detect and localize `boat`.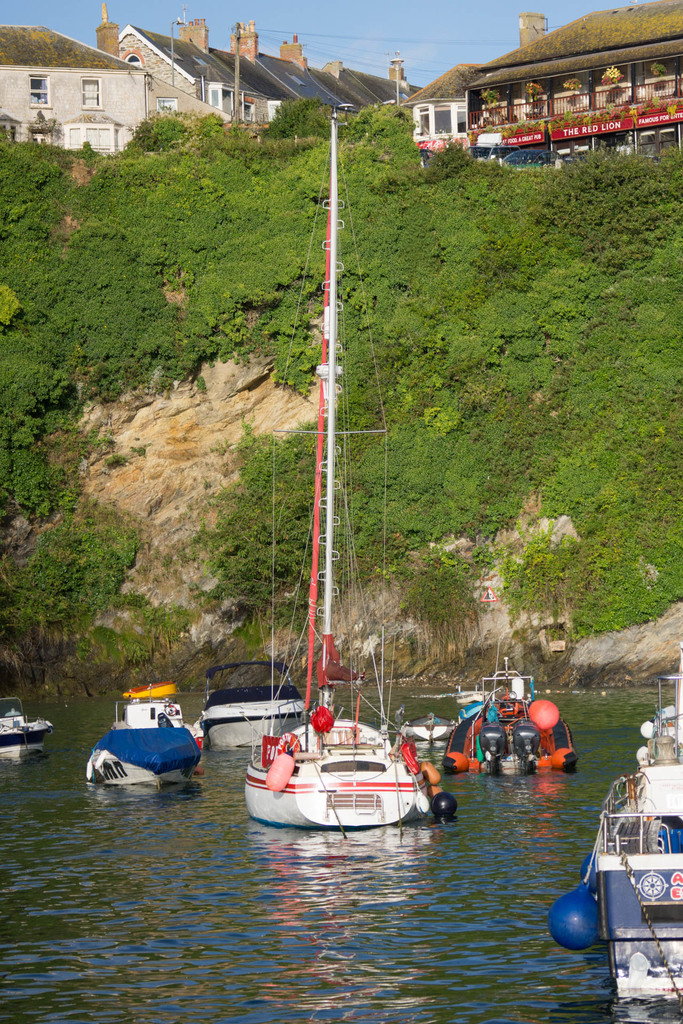
Localized at [left=110, top=679, right=186, bottom=730].
